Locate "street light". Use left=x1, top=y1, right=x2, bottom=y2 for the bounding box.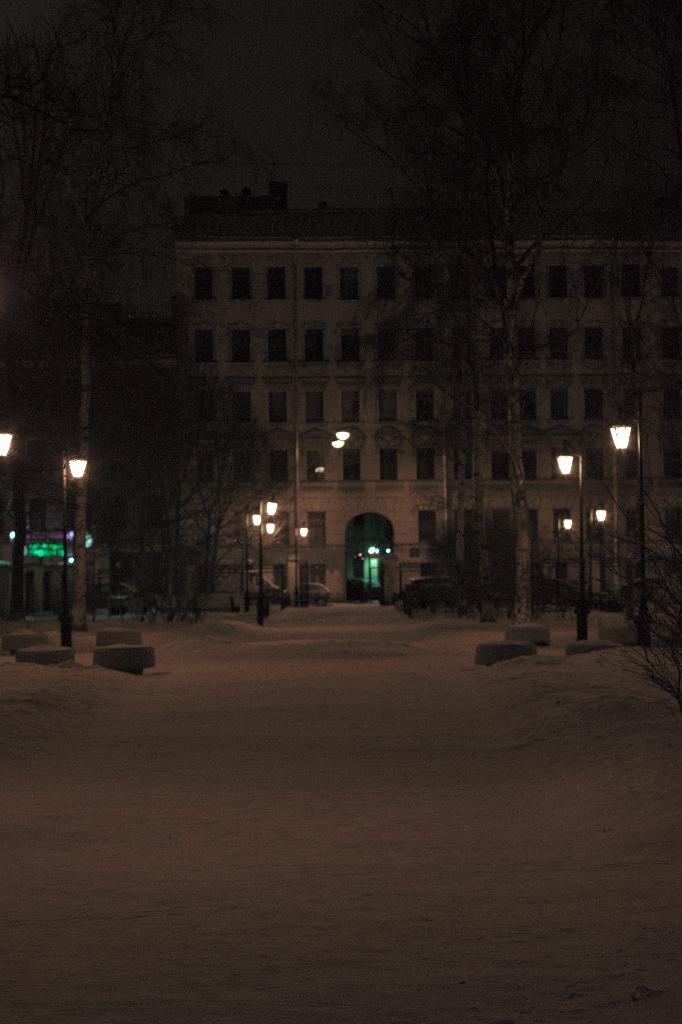
left=252, top=428, right=350, bottom=598.
